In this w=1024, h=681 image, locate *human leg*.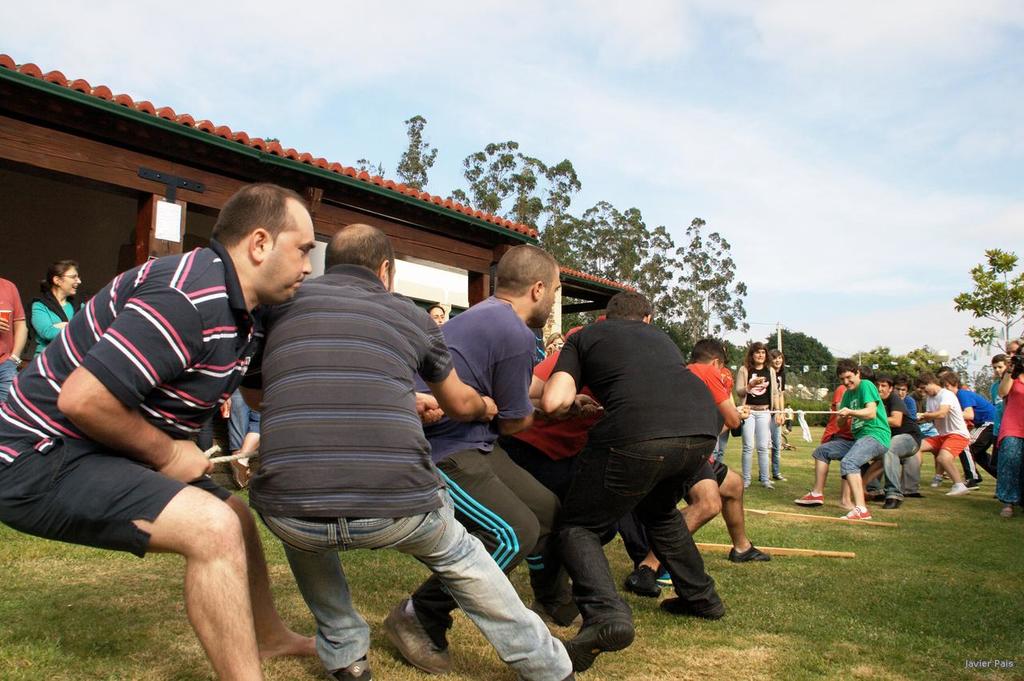
Bounding box: locate(838, 427, 869, 523).
